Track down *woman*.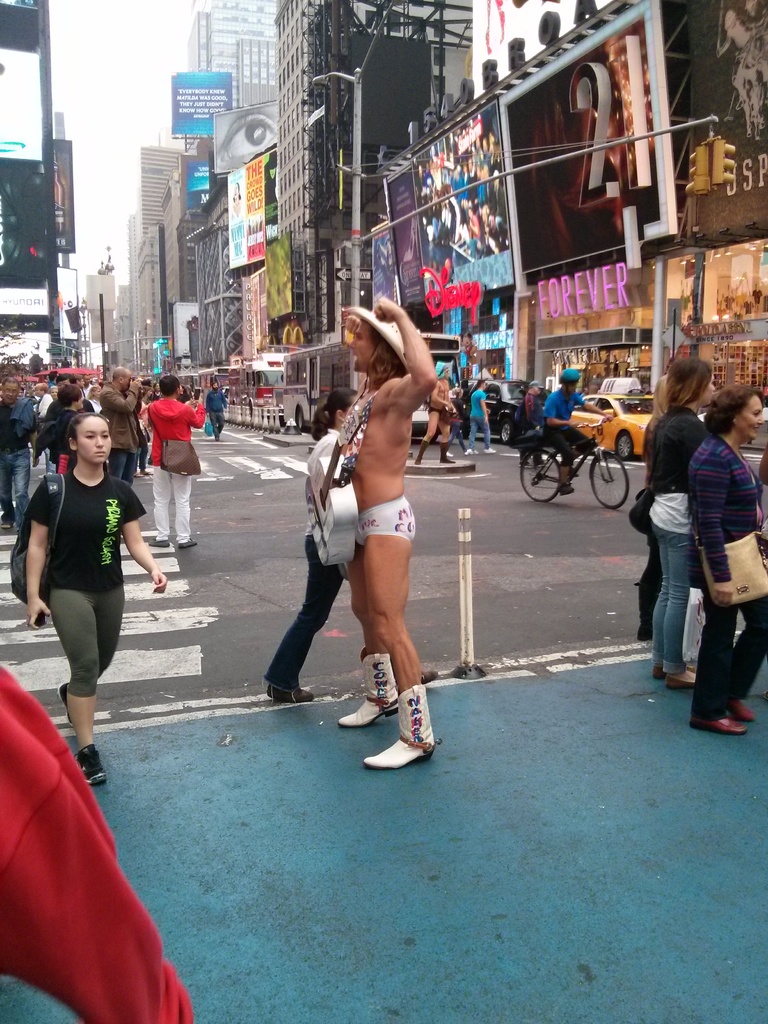
Tracked to {"left": 685, "top": 384, "right": 767, "bottom": 732}.
